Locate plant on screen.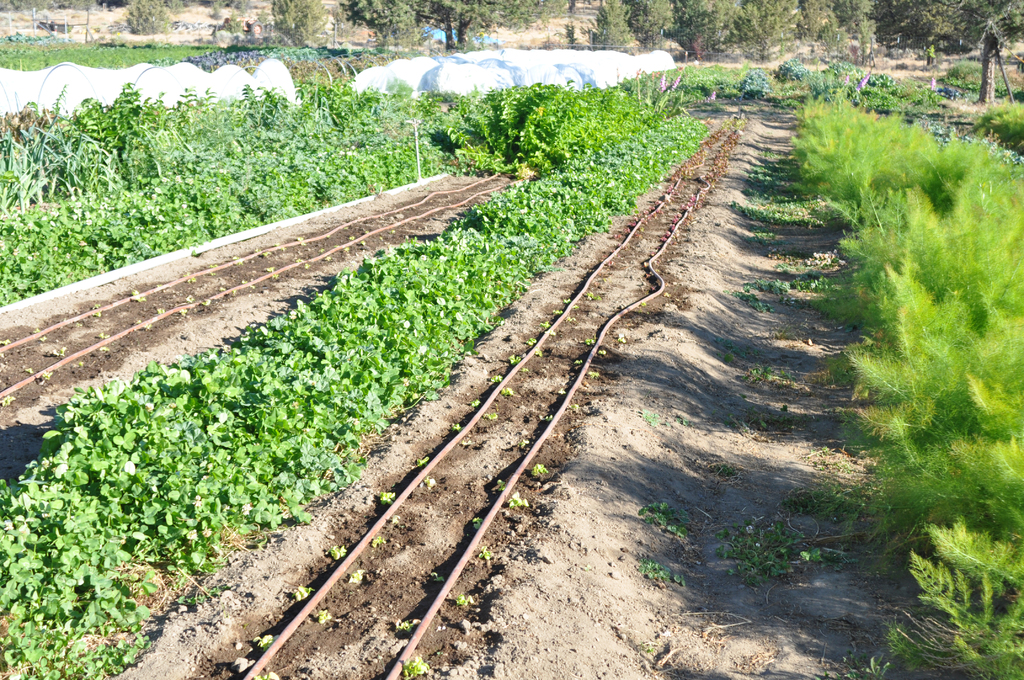
On screen at (452,421,460,430).
